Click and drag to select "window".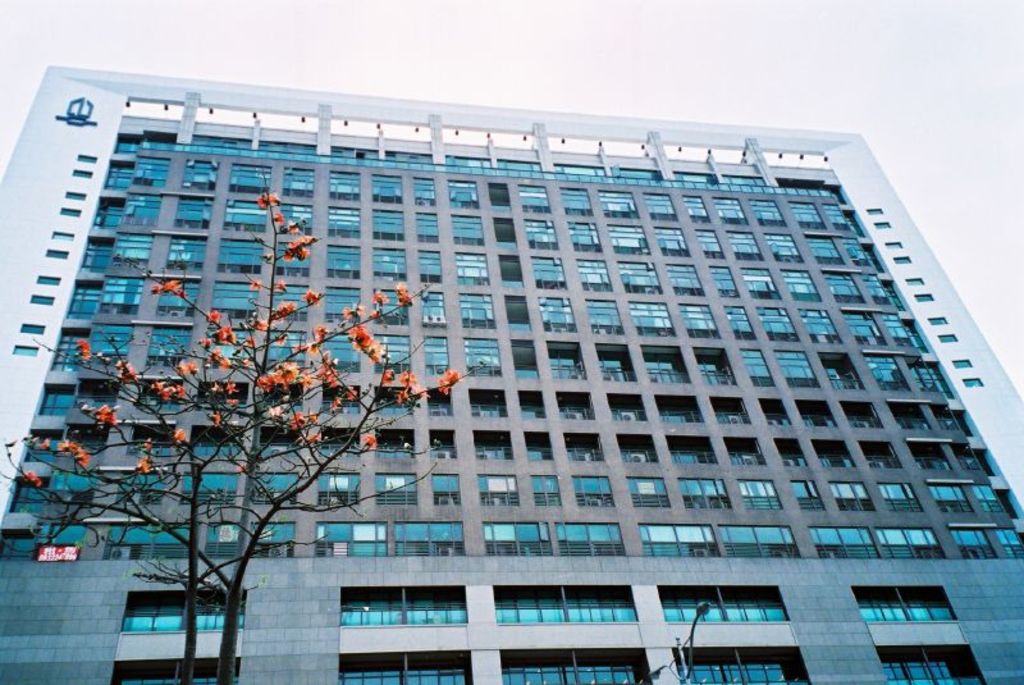
Selection: [x1=326, y1=334, x2=357, y2=370].
